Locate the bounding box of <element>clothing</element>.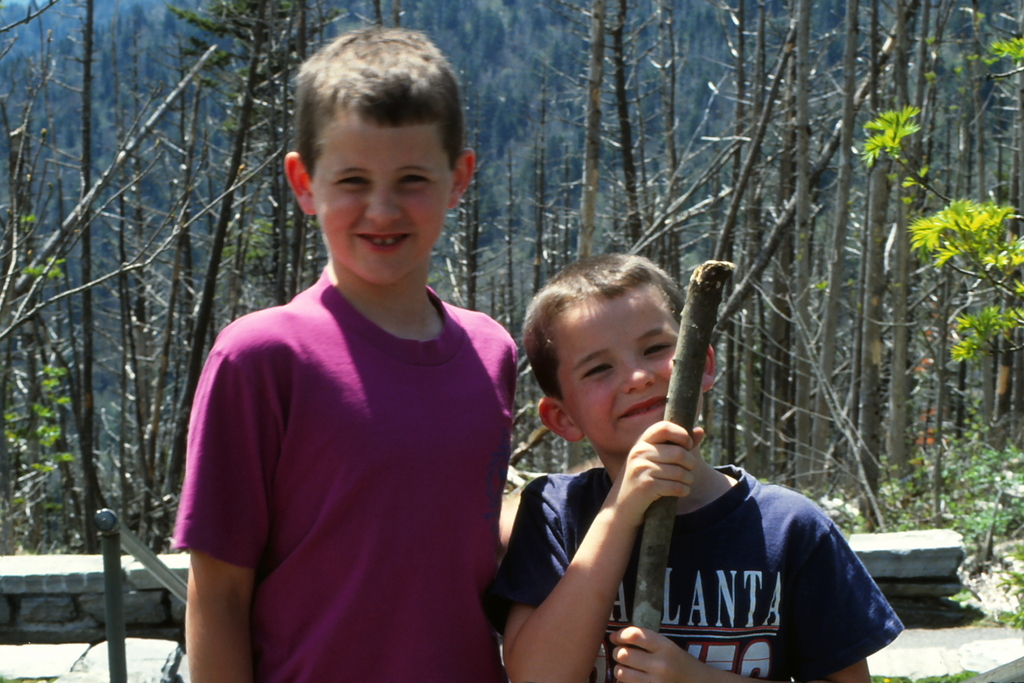
Bounding box: <box>189,198,522,675</box>.
